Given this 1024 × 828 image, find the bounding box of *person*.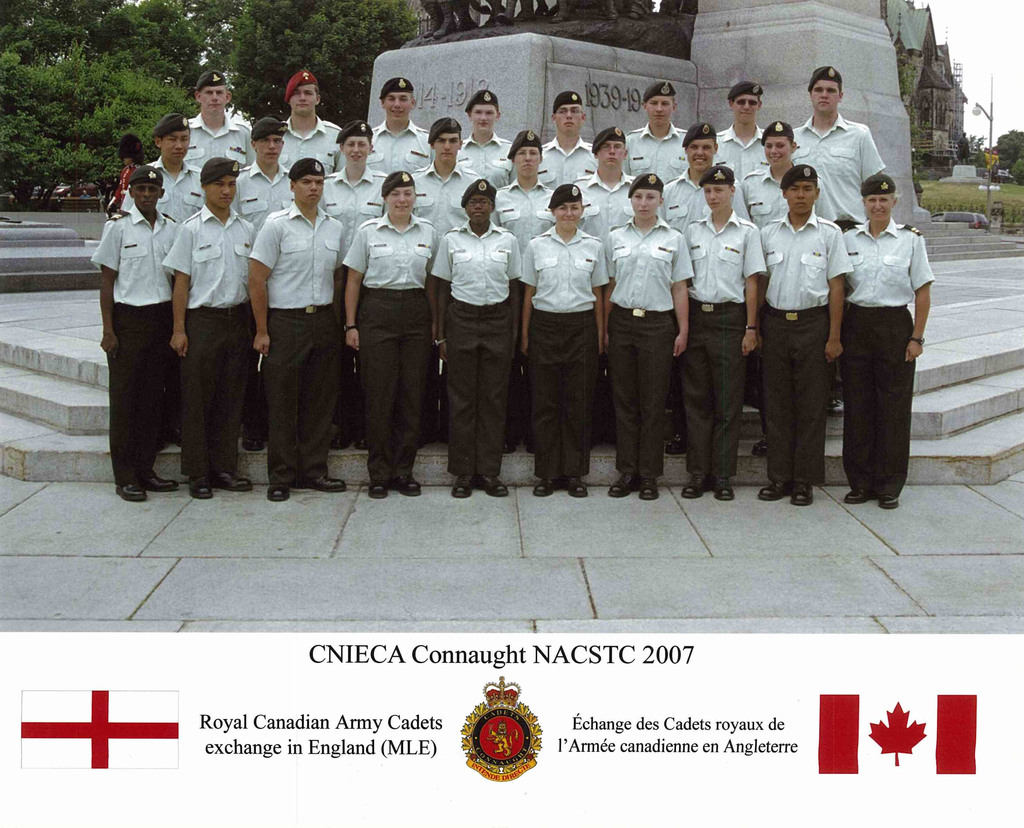
(841,129,937,507).
